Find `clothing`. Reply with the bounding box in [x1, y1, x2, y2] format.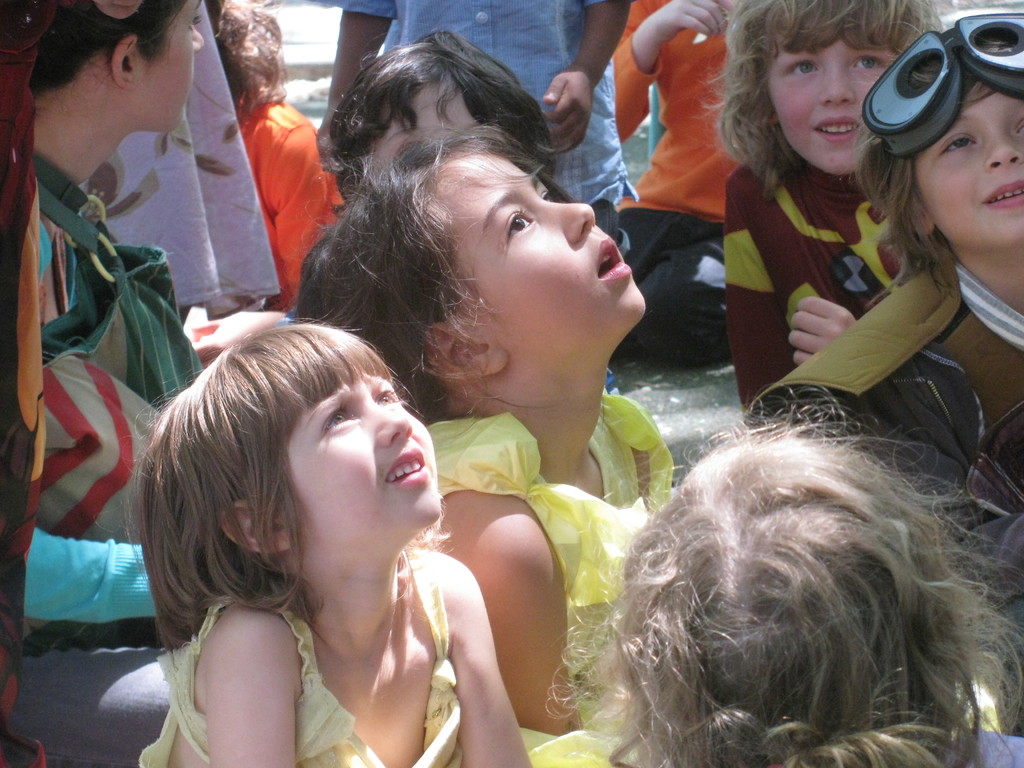
[413, 400, 683, 767].
